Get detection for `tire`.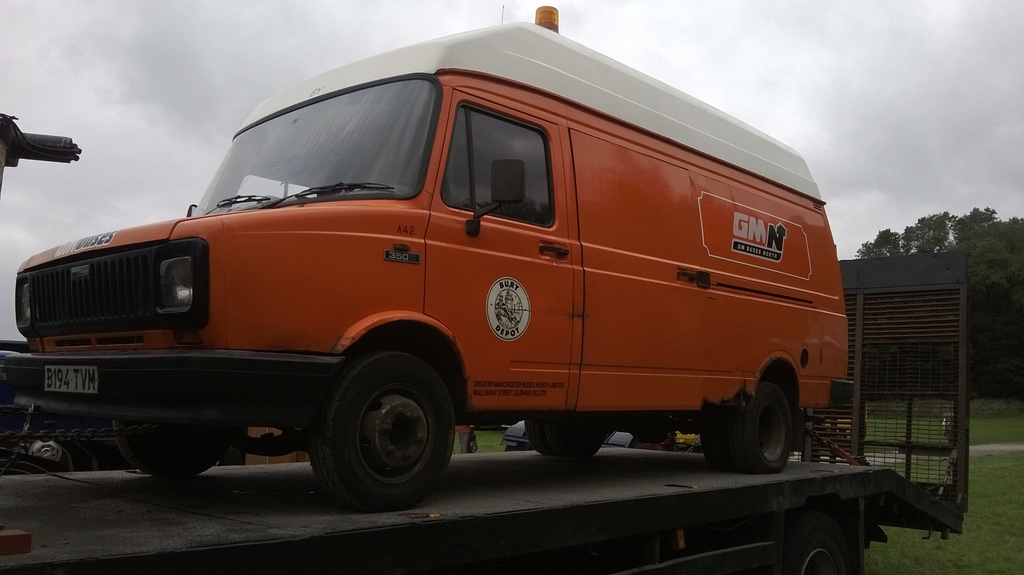
Detection: (left=701, top=423, right=736, bottom=469).
